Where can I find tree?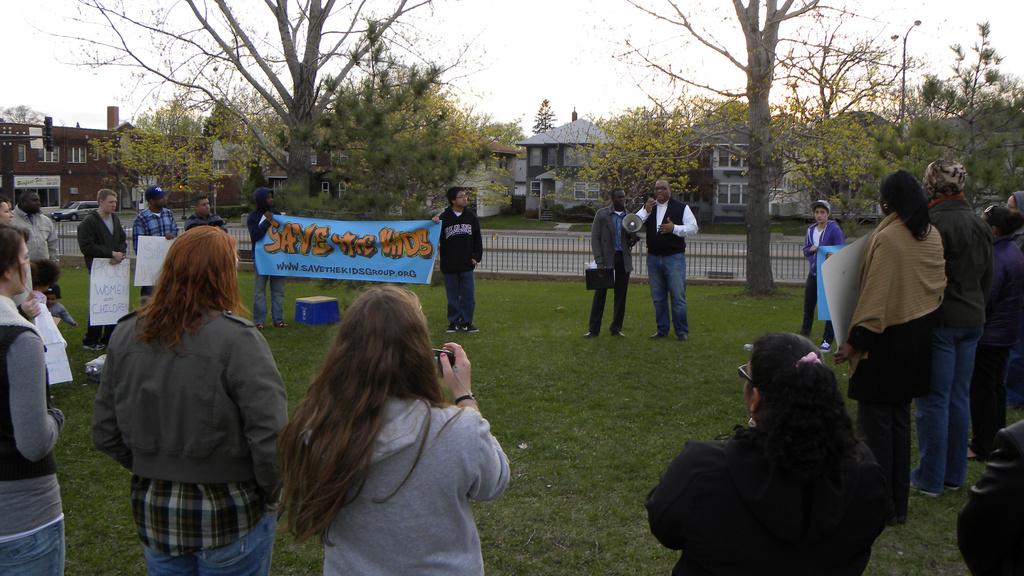
You can find it at [812,36,892,218].
